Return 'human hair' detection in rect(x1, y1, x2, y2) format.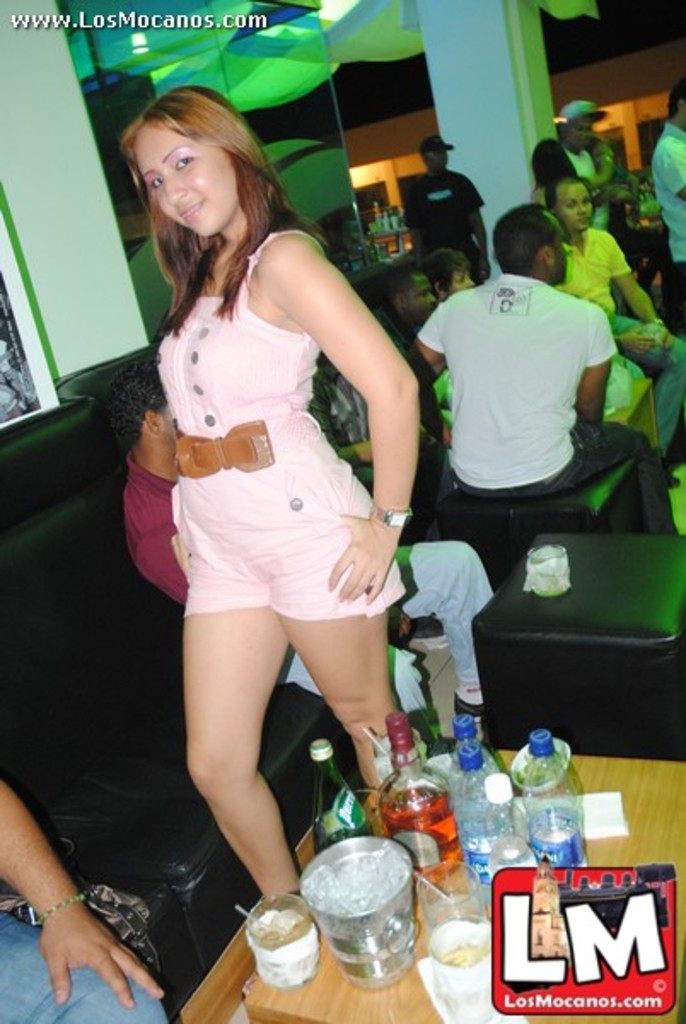
rect(123, 75, 285, 302).
